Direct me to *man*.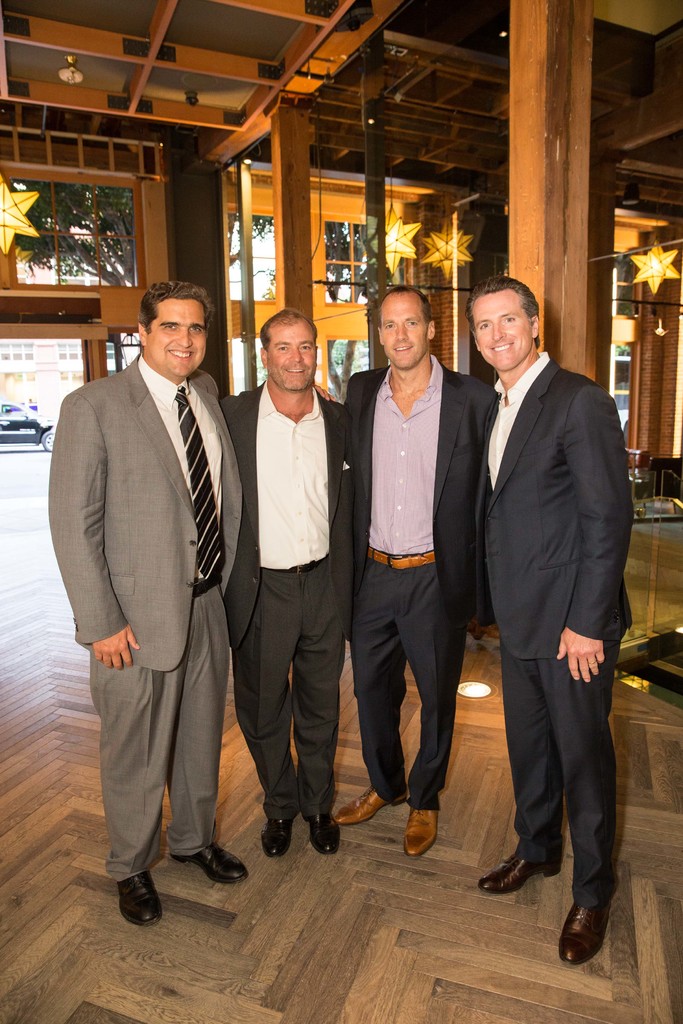
Direction: 46 278 244 928.
